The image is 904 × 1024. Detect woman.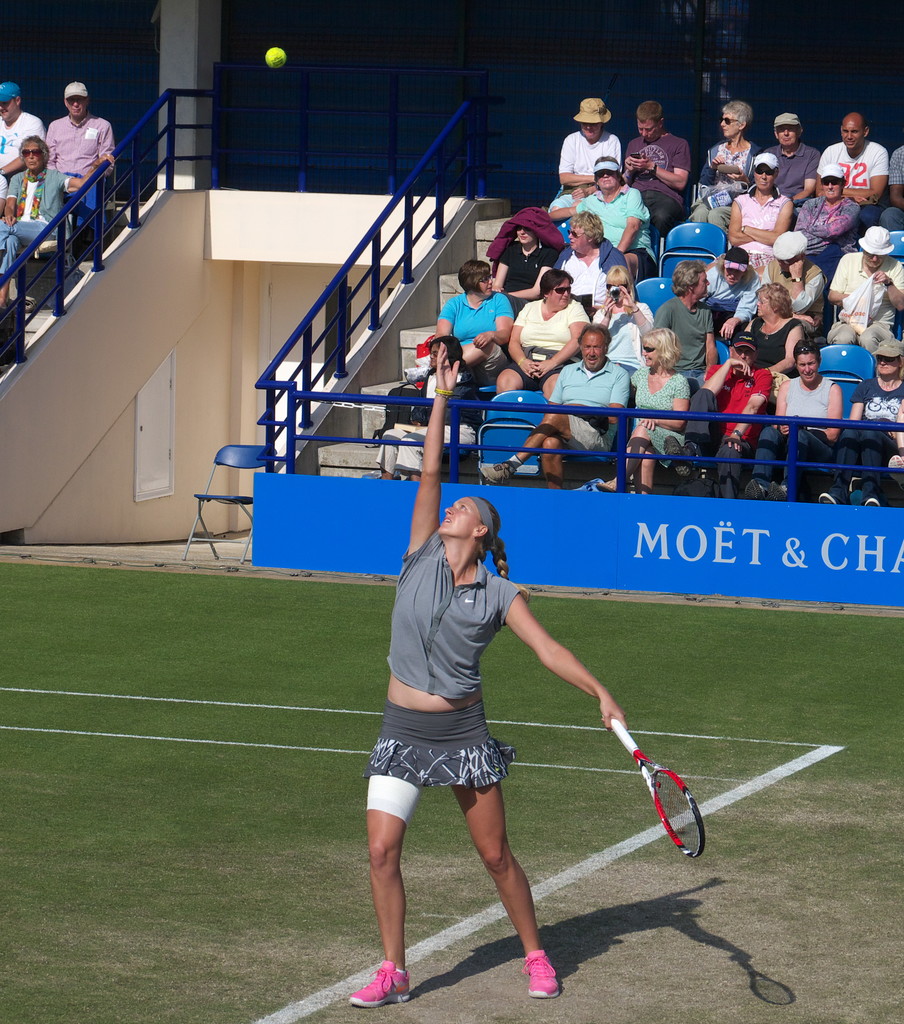
Detection: x1=742 y1=276 x2=816 y2=388.
